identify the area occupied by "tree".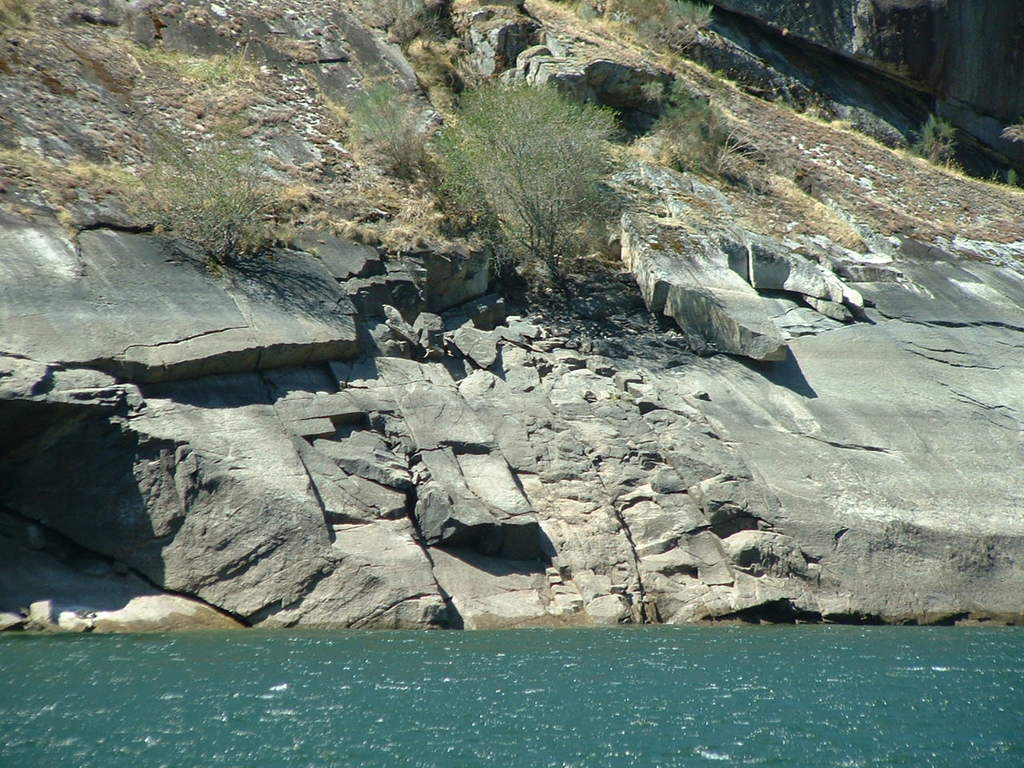
Area: rect(126, 138, 303, 273).
